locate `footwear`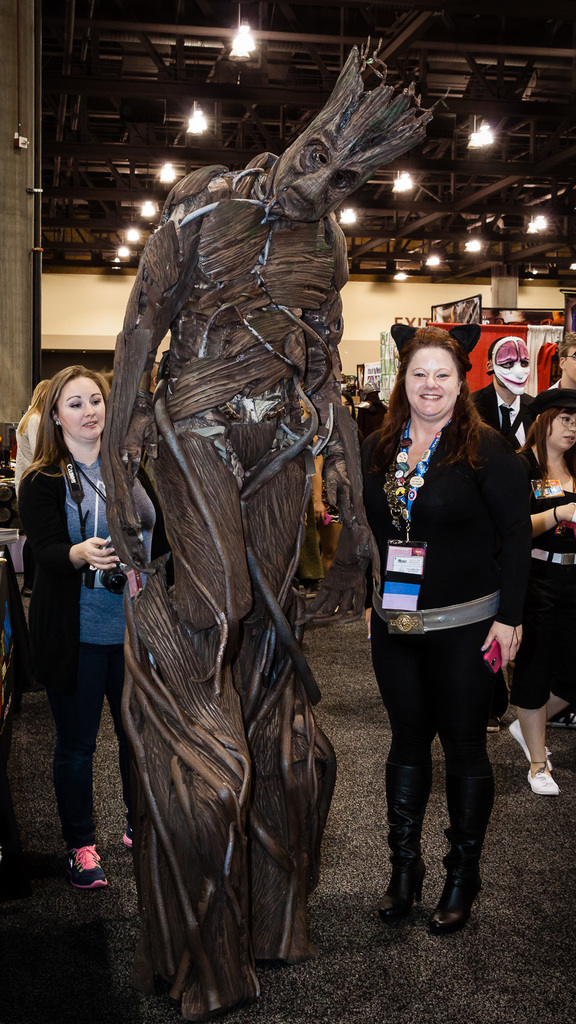
545 708 575 729
